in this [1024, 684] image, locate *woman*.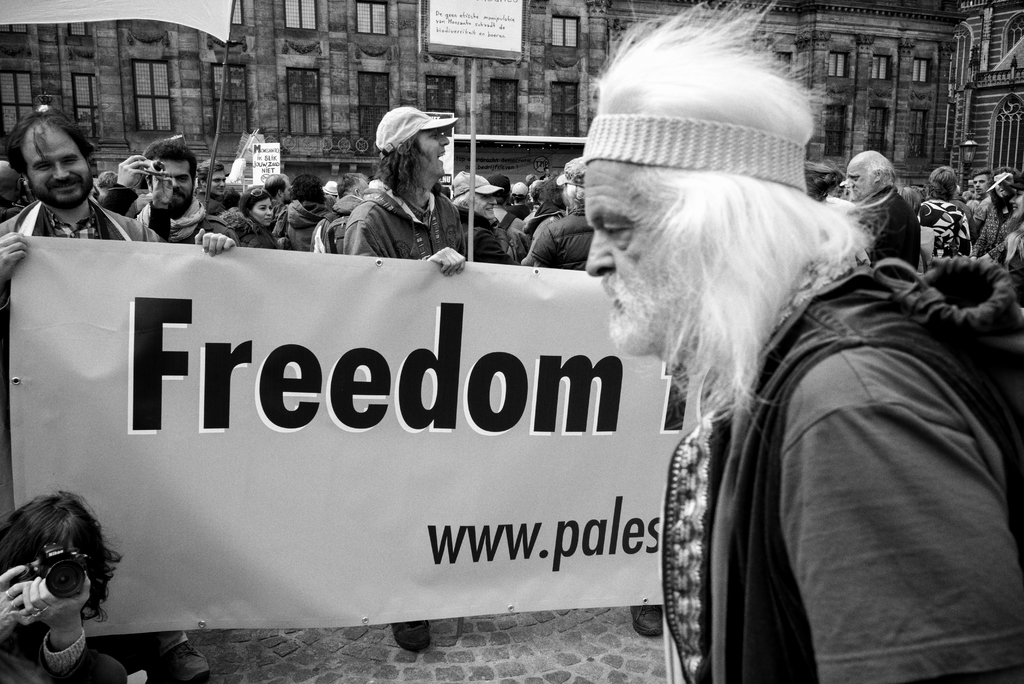
Bounding box: (left=338, top=107, right=468, bottom=660).
